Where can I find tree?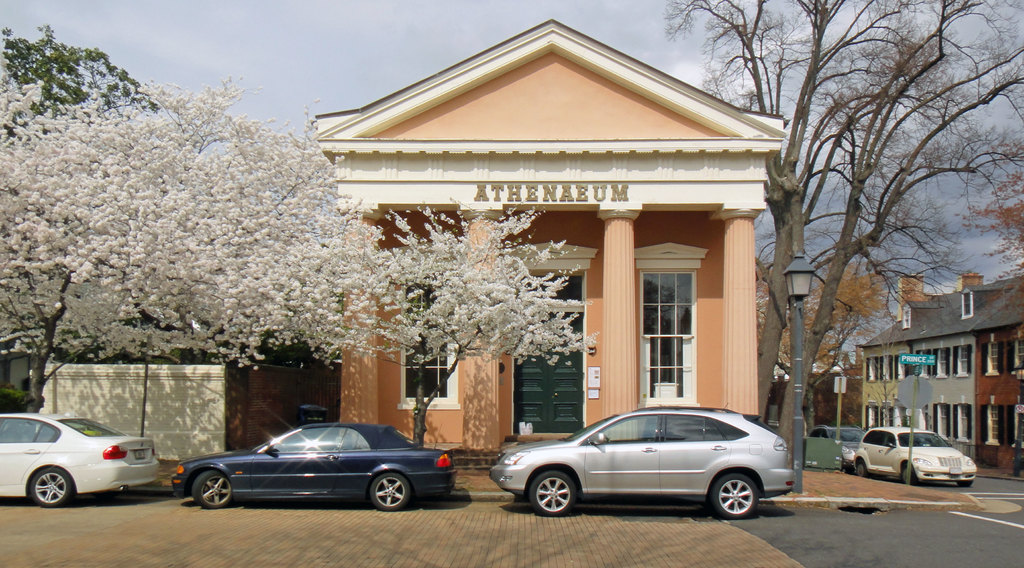
You can find it at region(332, 190, 602, 441).
